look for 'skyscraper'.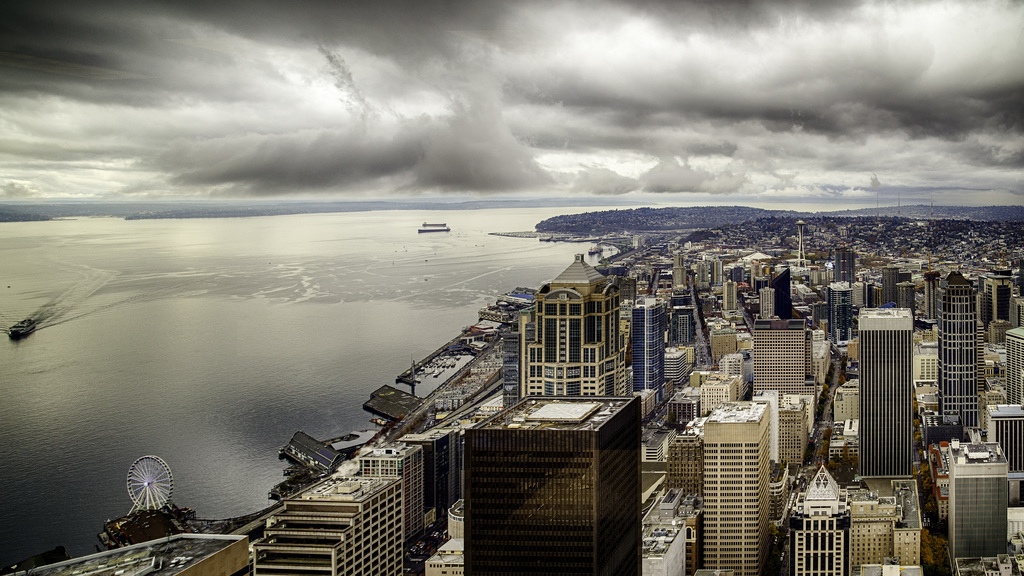
Found: {"x1": 940, "y1": 267, "x2": 982, "y2": 430}.
